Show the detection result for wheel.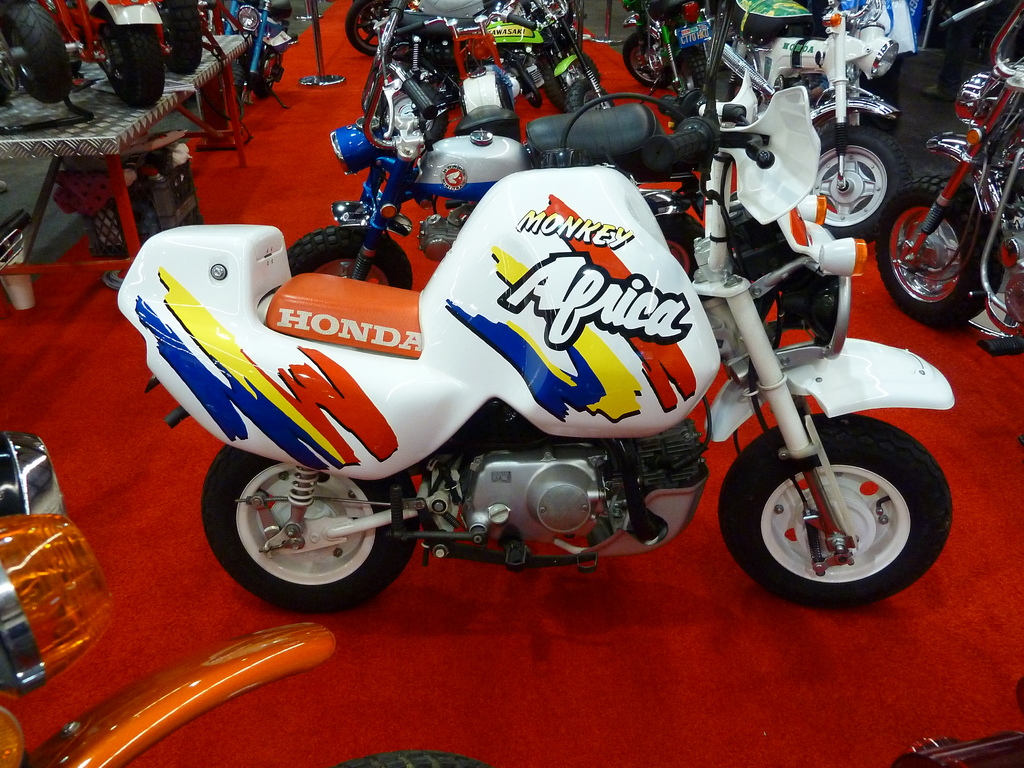
<region>874, 174, 1005, 323</region>.
